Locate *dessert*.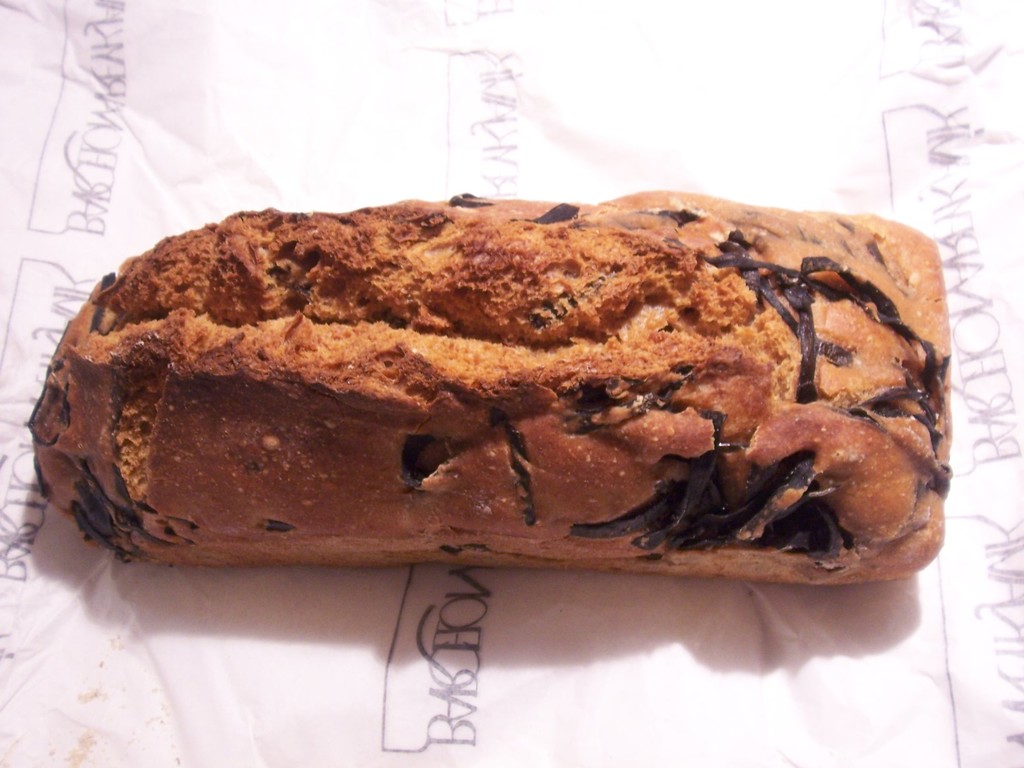
Bounding box: 29, 185, 971, 604.
